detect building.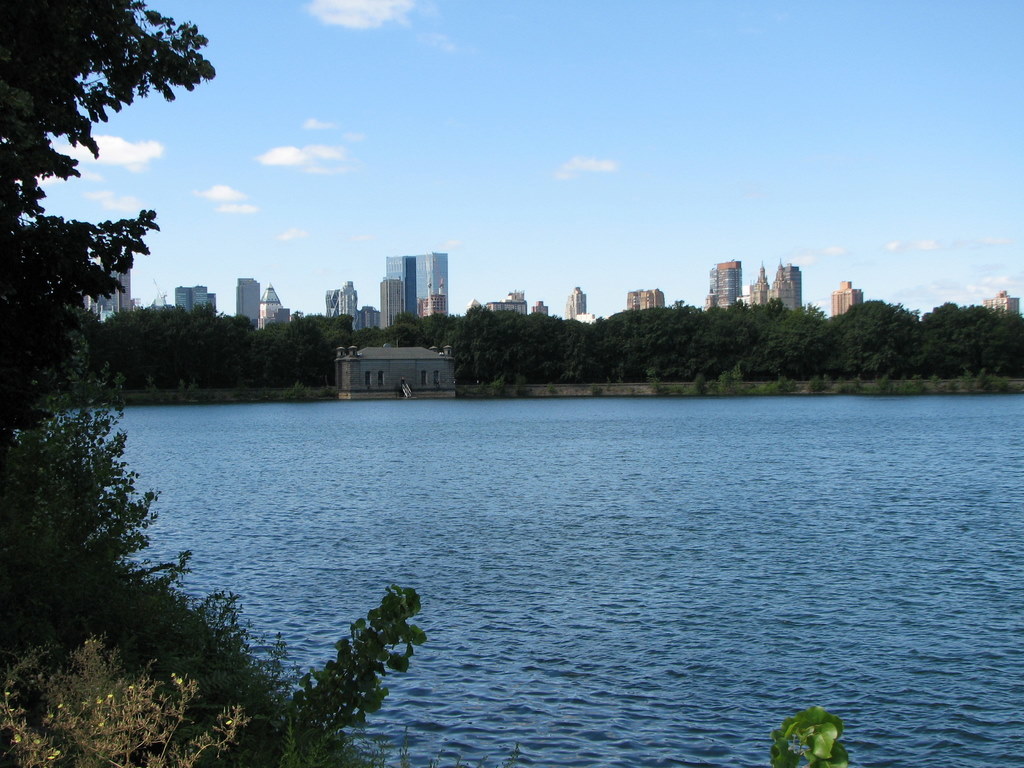
Detected at crop(989, 294, 1023, 314).
